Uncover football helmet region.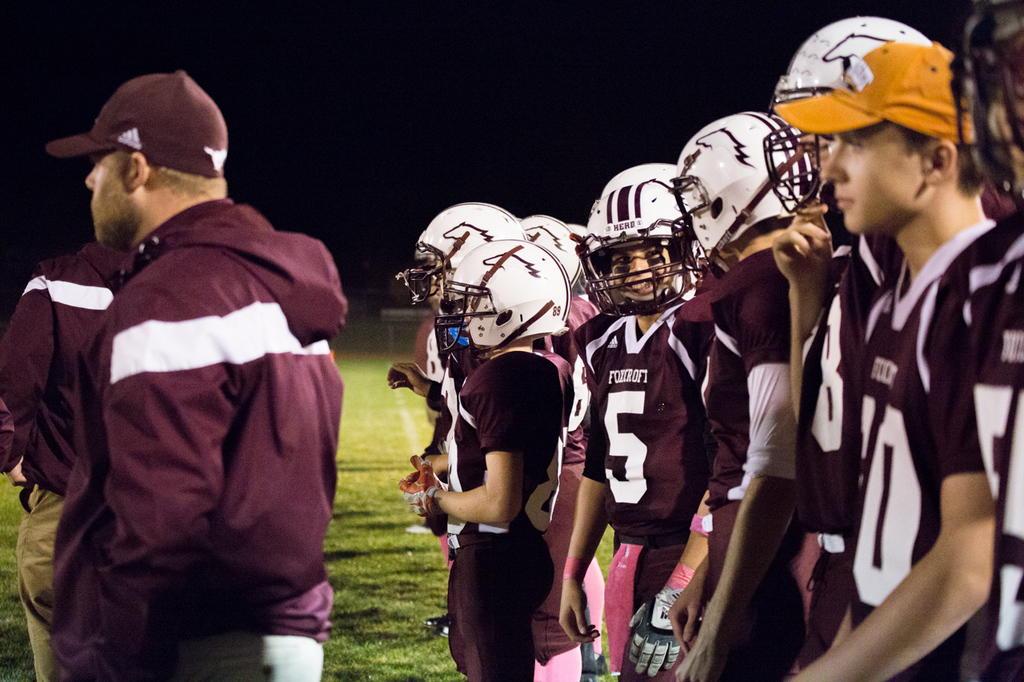
Uncovered: l=395, t=199, r=531, b=317.
